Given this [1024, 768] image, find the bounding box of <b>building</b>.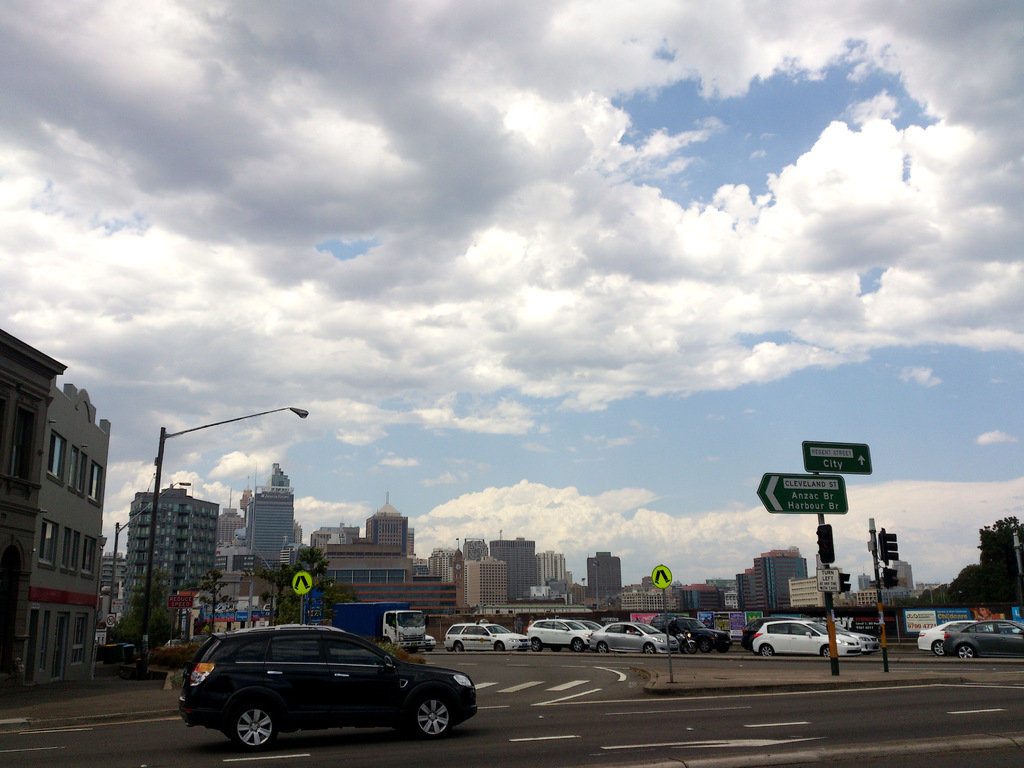
crop(0, 328, 68, 683).
